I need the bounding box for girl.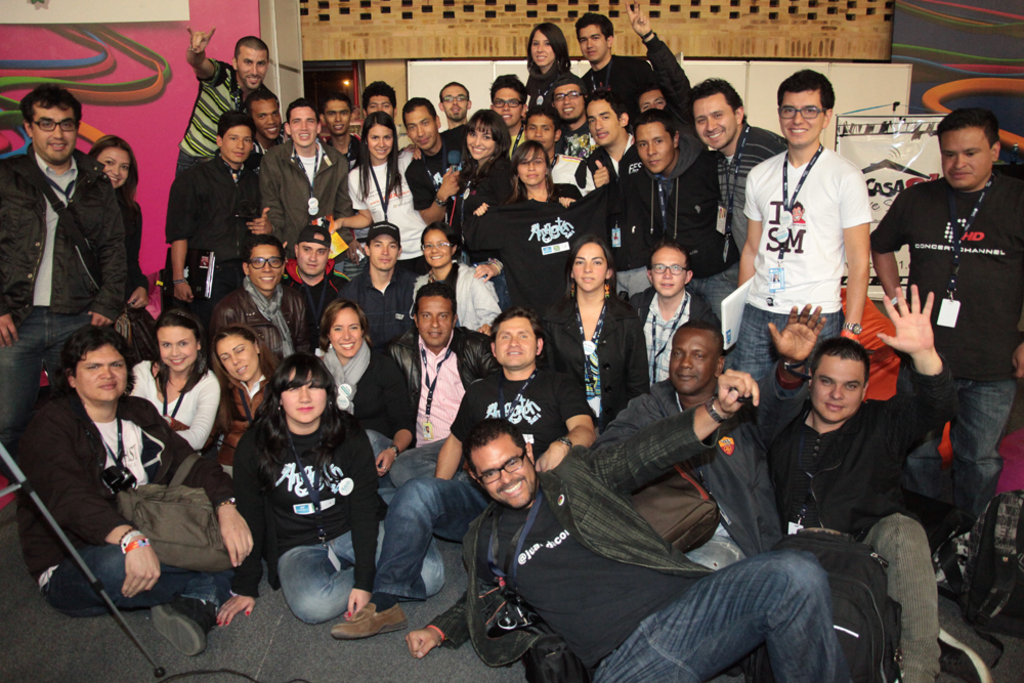
Here it is: Rect(69, 139, 154, 366).
